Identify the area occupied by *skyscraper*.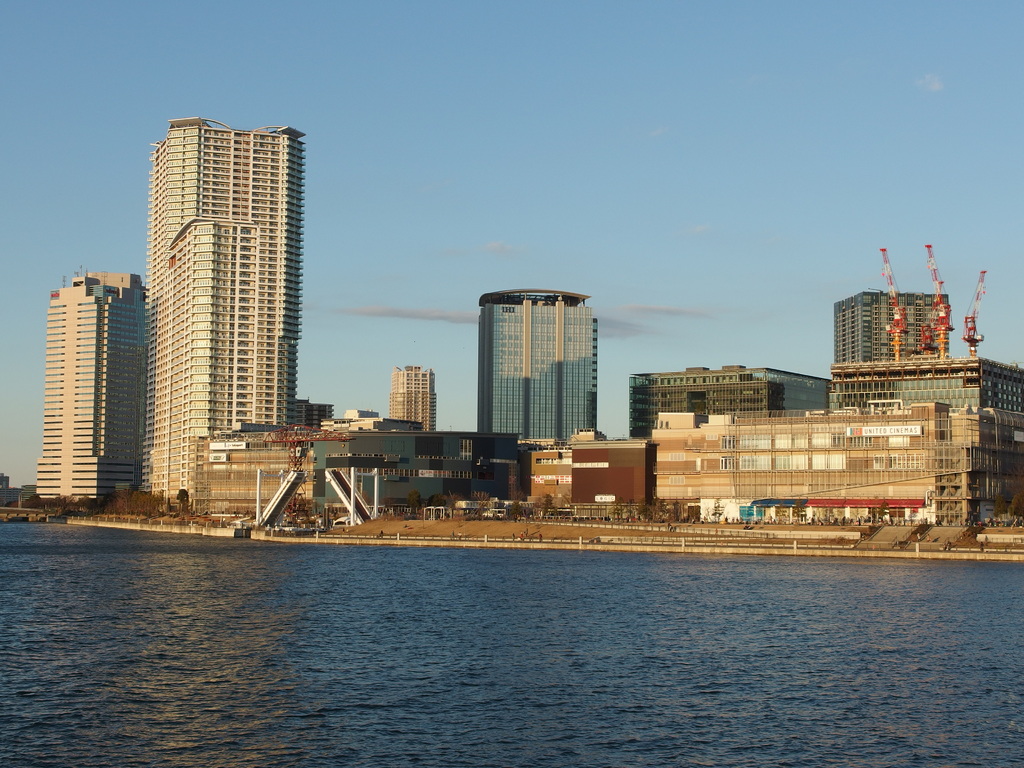
Area: l=392, t=364, r=440, b=444.
